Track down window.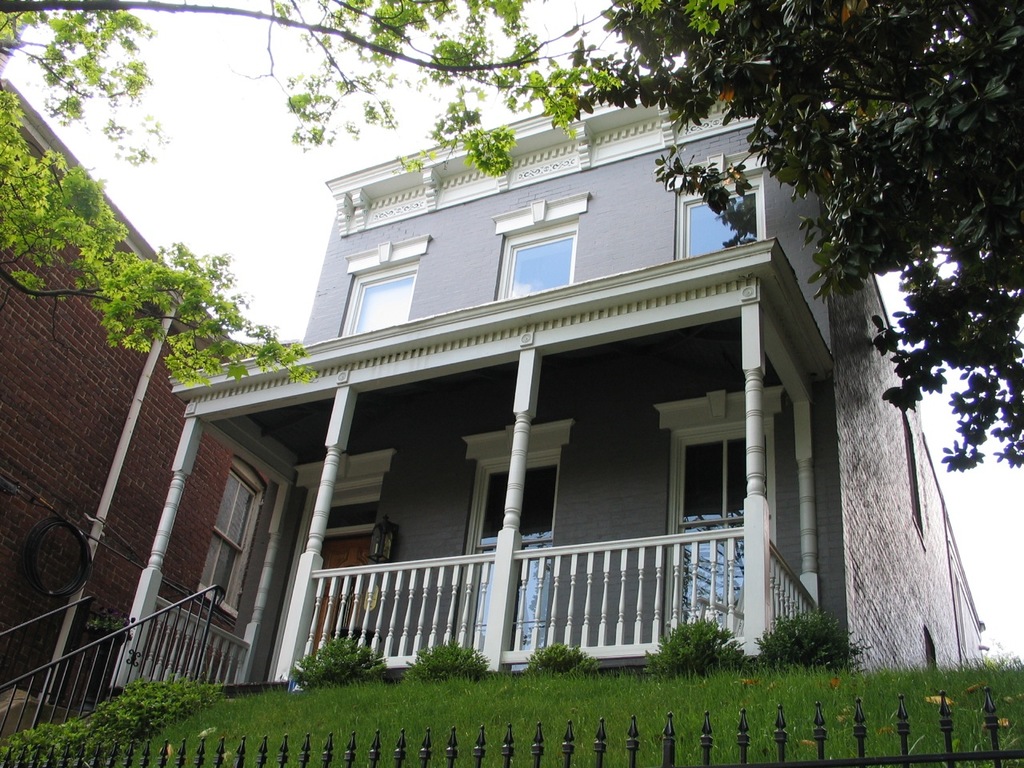
Tracked to detection(681, 193, 758, 258).
